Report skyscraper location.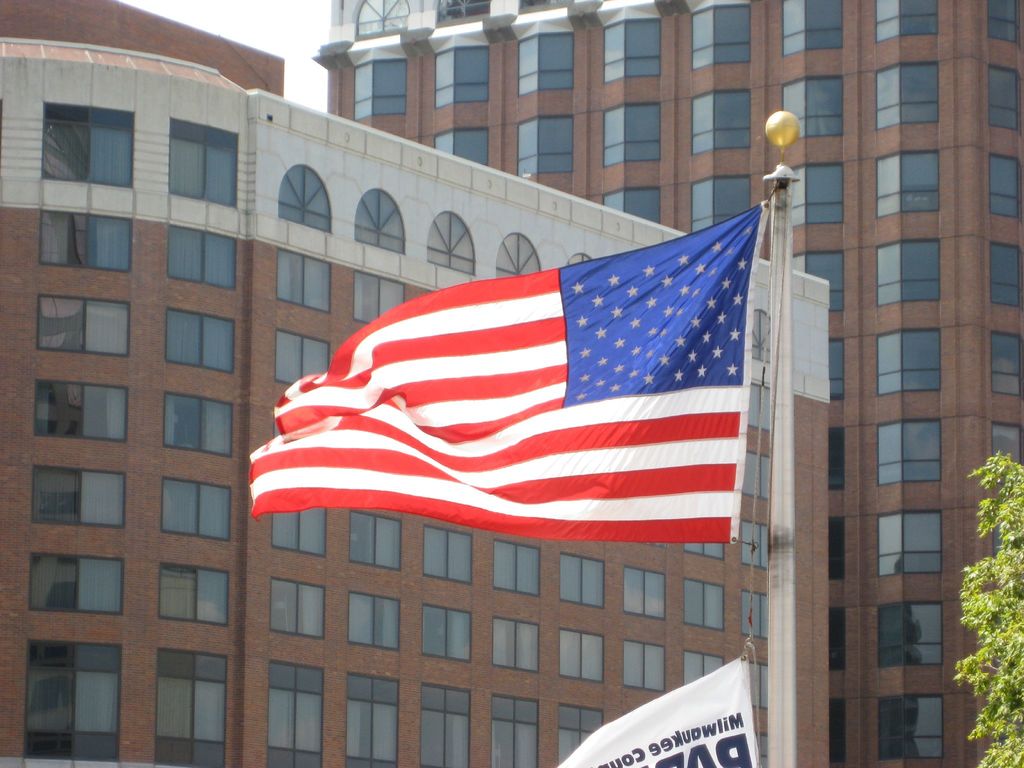
Report: <box>308,0,1023,767</box>.
